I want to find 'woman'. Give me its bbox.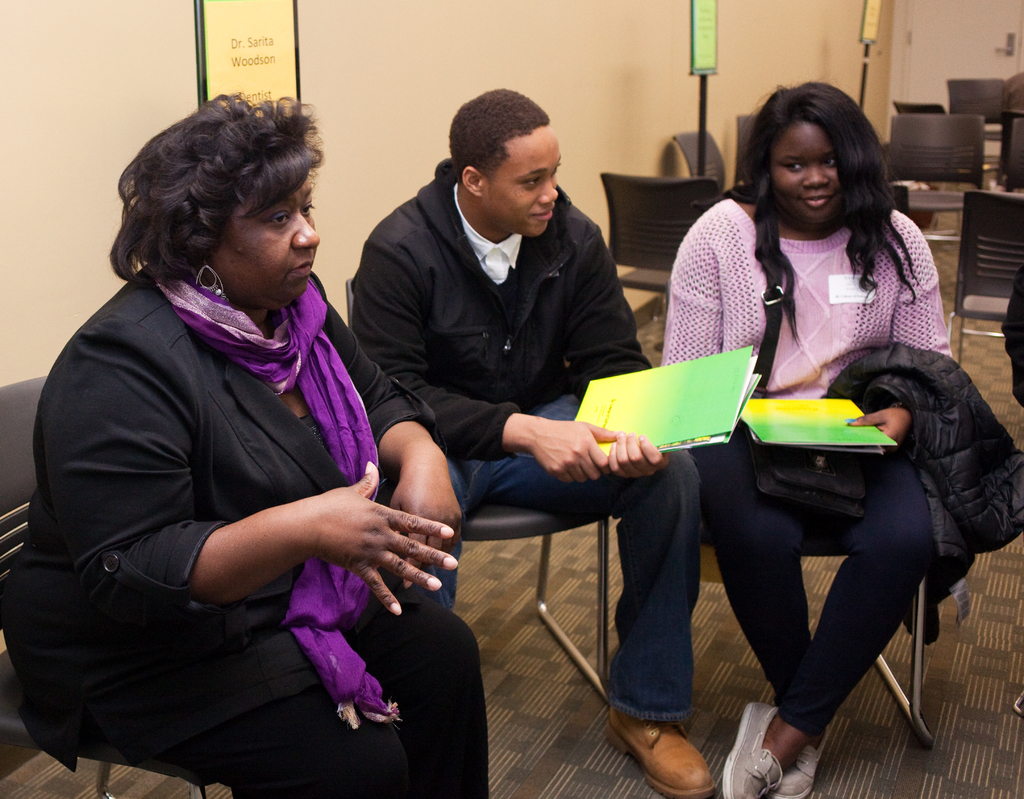
659, 83, 970, 798.
